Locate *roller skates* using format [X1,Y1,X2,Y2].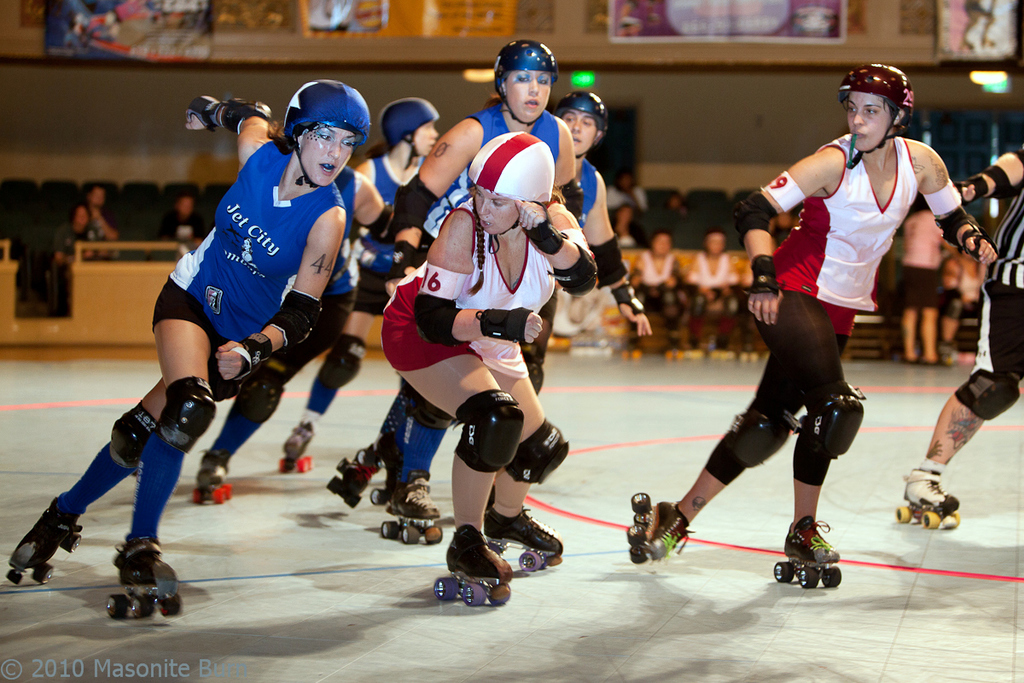
[663,337,684,364].
